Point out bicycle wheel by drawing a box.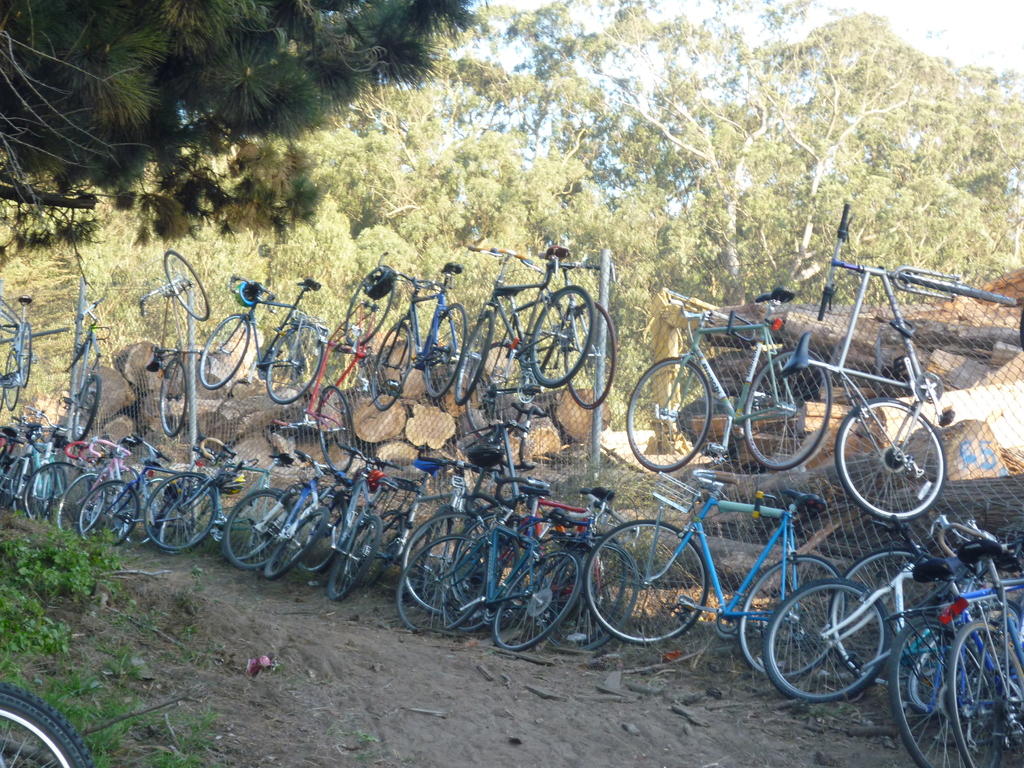
(left=313, top=379, right=363, bottom=479).
